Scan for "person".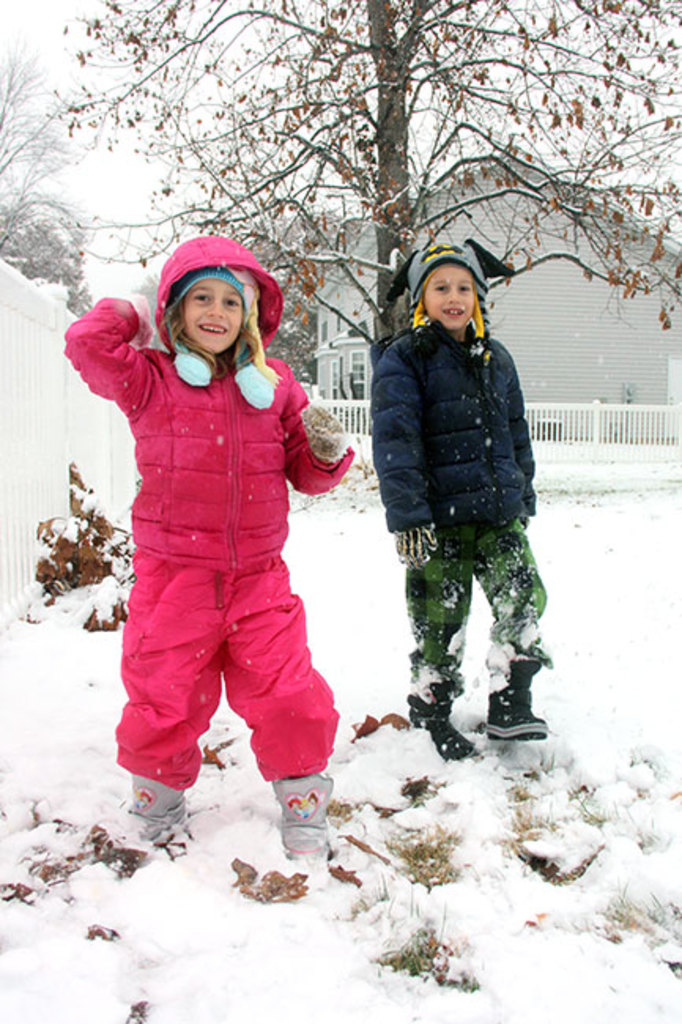
Scan result: x1=362, y1=233, x2=548, y2=759.
